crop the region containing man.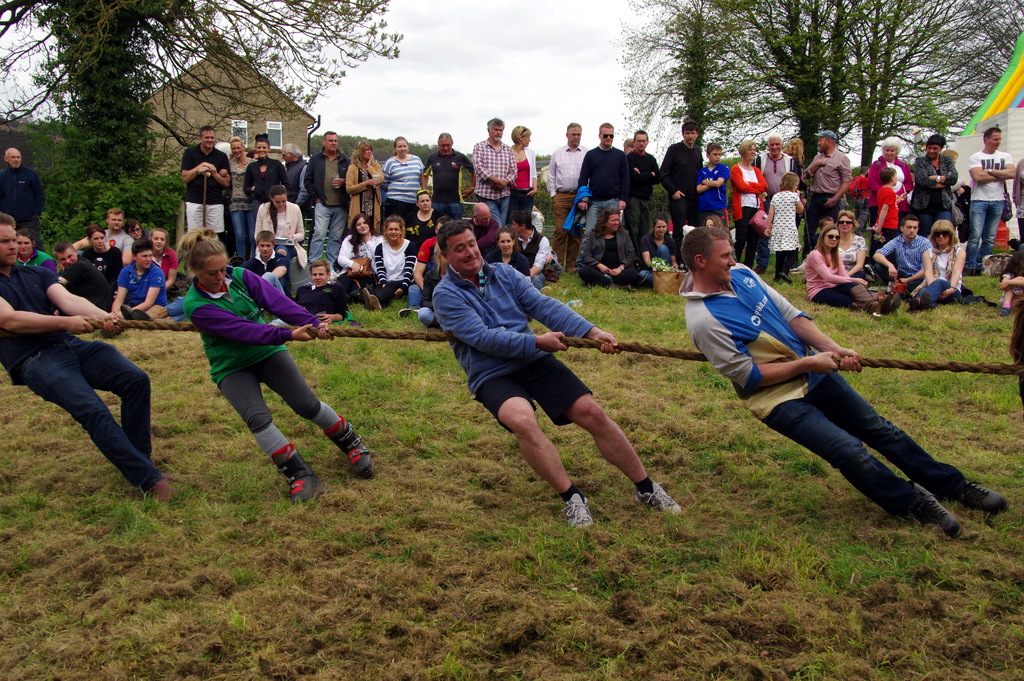
Crop region: x1=622 y1=129 x2=661 y2=270.
